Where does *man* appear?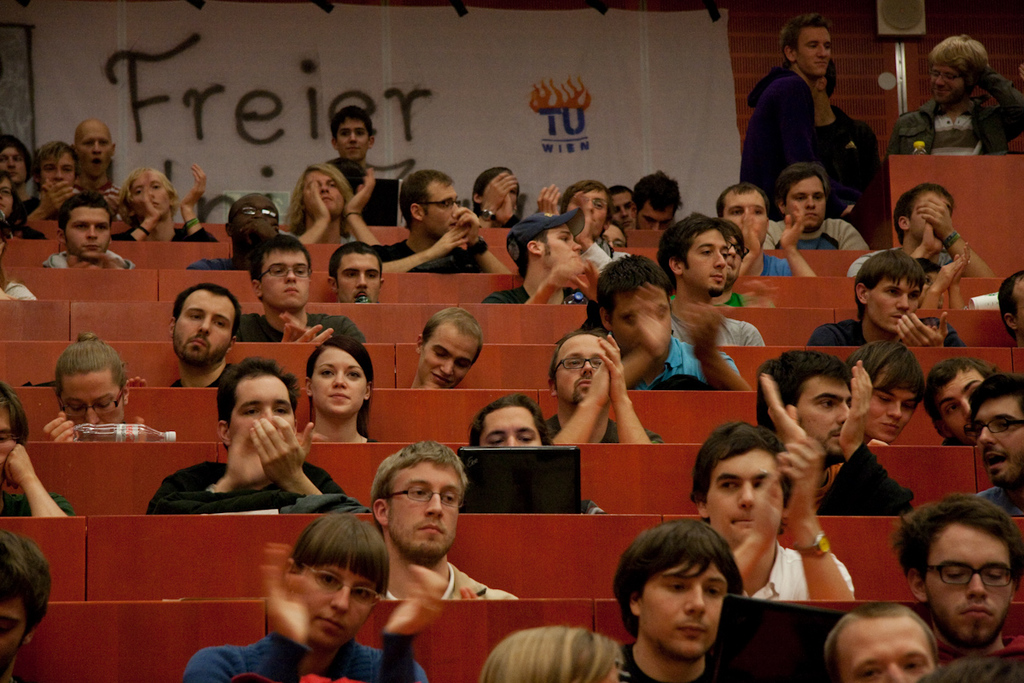
Appears at 966/368/1023/515.
